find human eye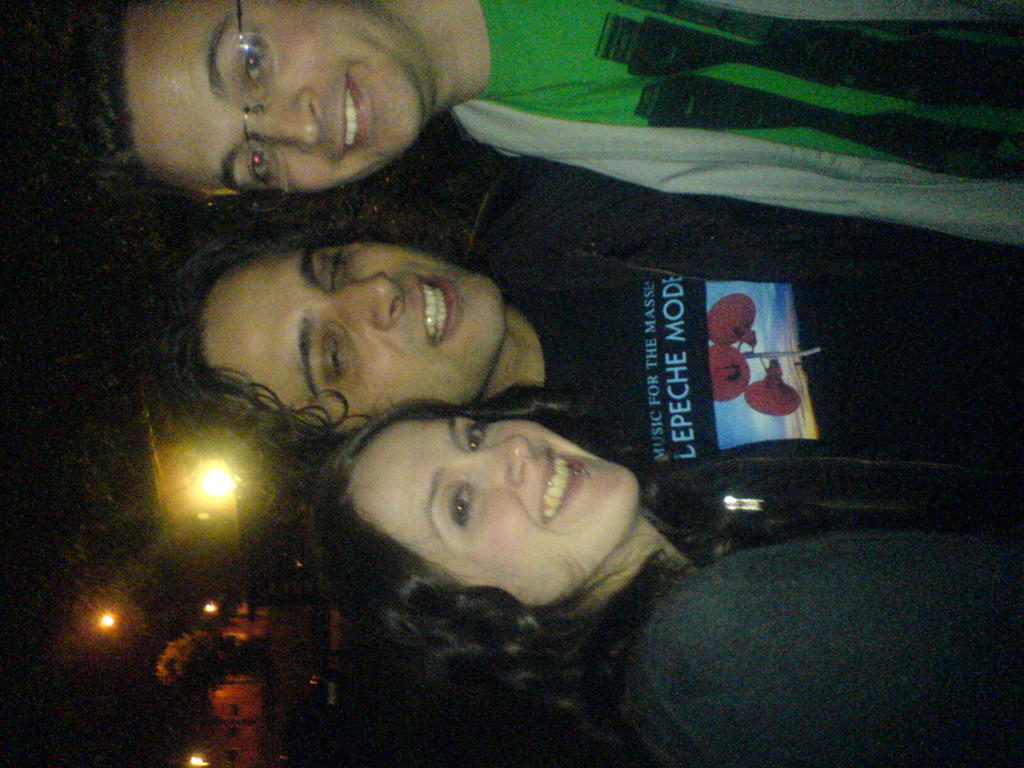
{"x1": 445, "y1": 484, "x2": 478, "y2": 534}
